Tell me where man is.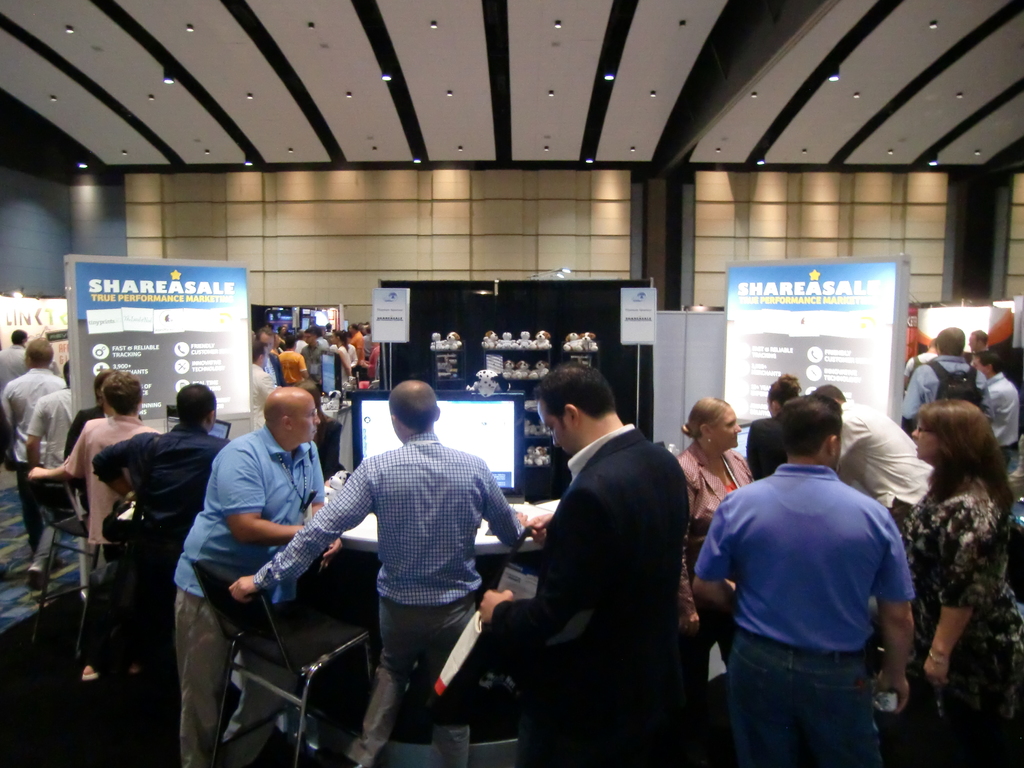
man is at Rect(807, 381, 943, 531).
